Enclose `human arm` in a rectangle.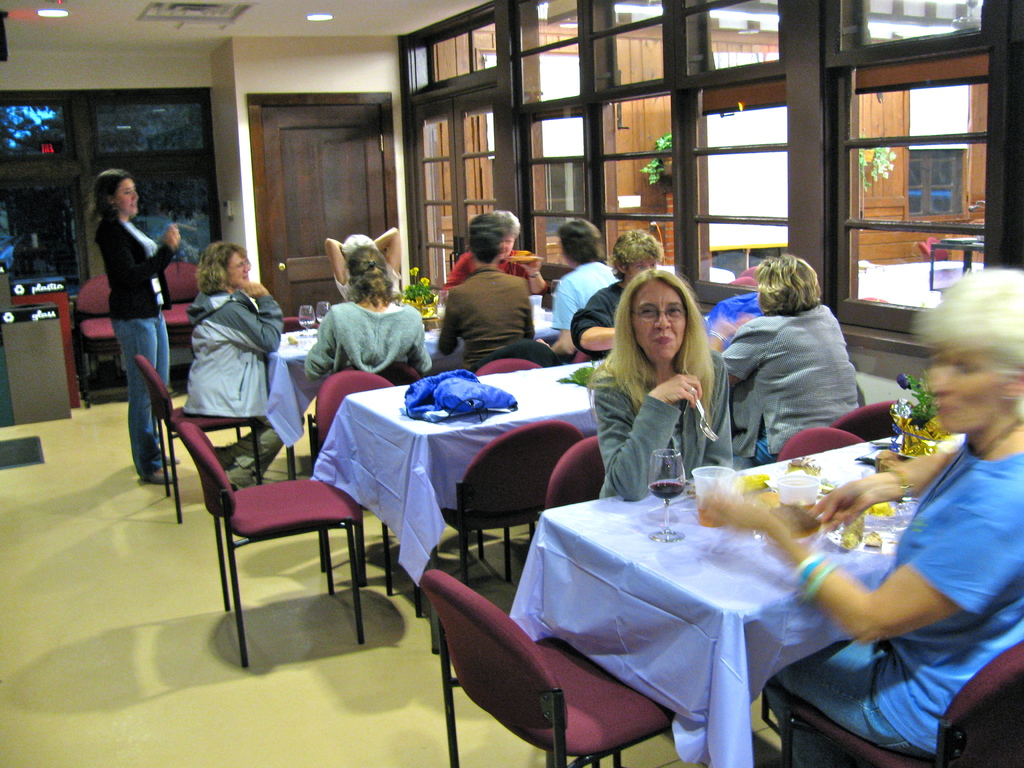
bbox=(716, 317, 765, 392).
